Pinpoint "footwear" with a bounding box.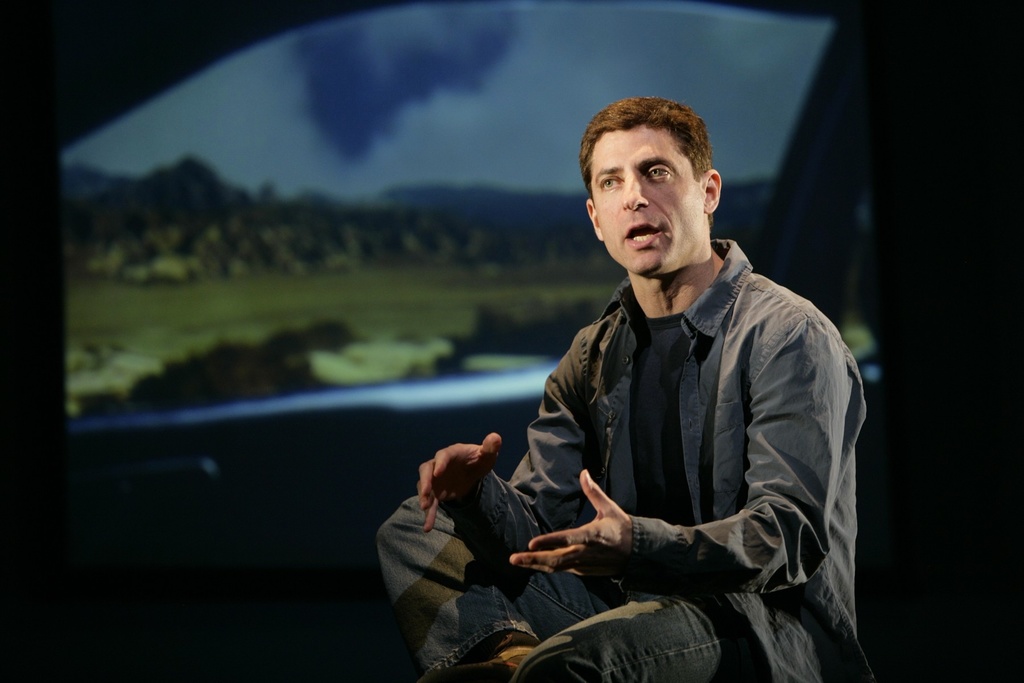
Rect(420, 643, 540, 682).
